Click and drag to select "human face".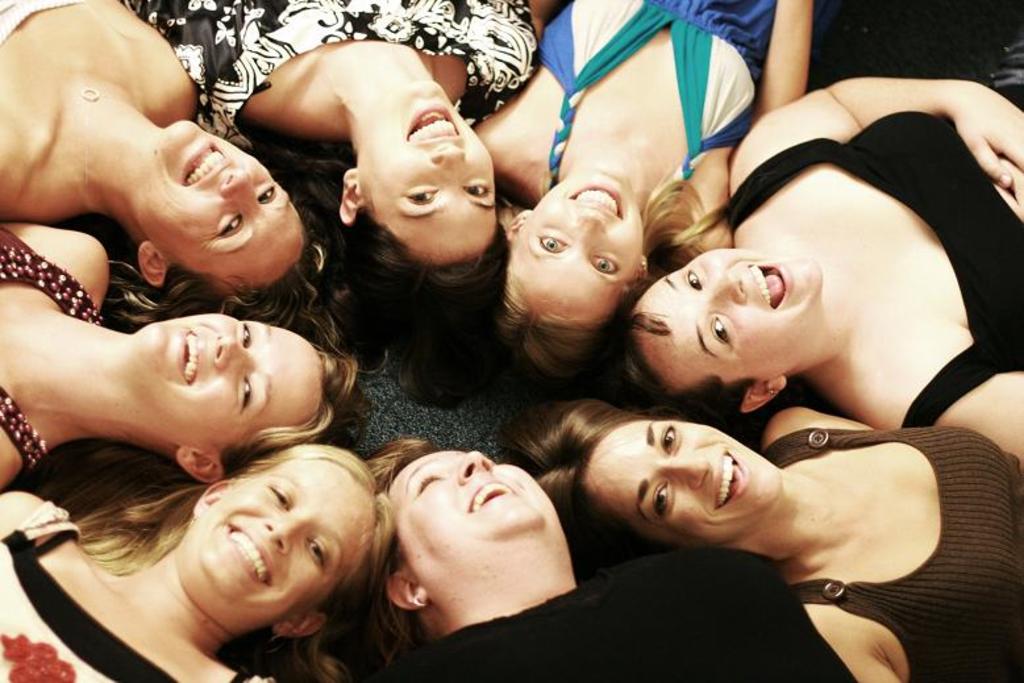
Selection: Rect(138, 120, 303, 296).
